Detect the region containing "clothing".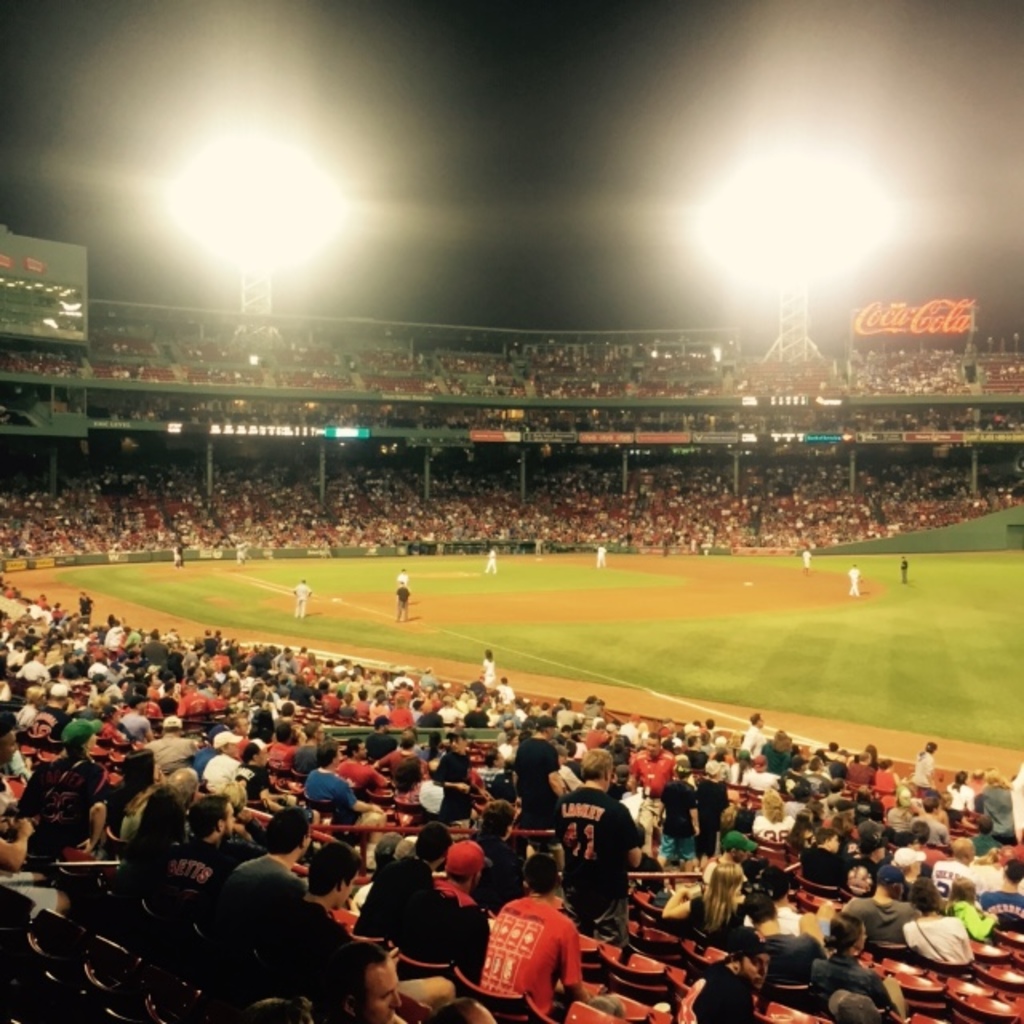
[971,890,1022,931].
